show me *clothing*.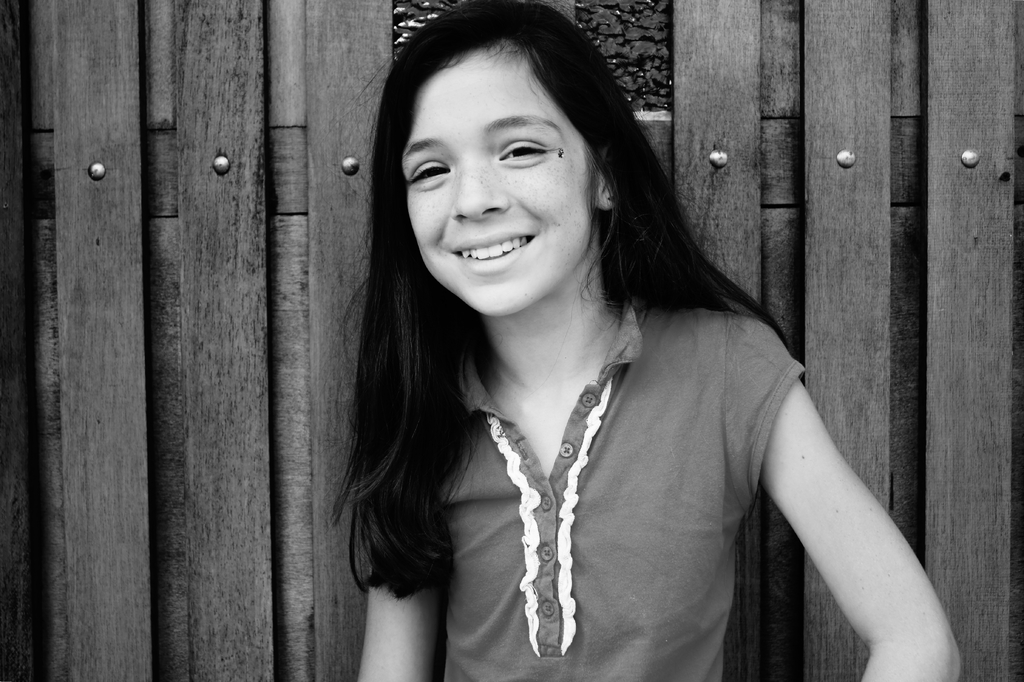
*clothing* is here: detection(338, 269, 858, 660).
